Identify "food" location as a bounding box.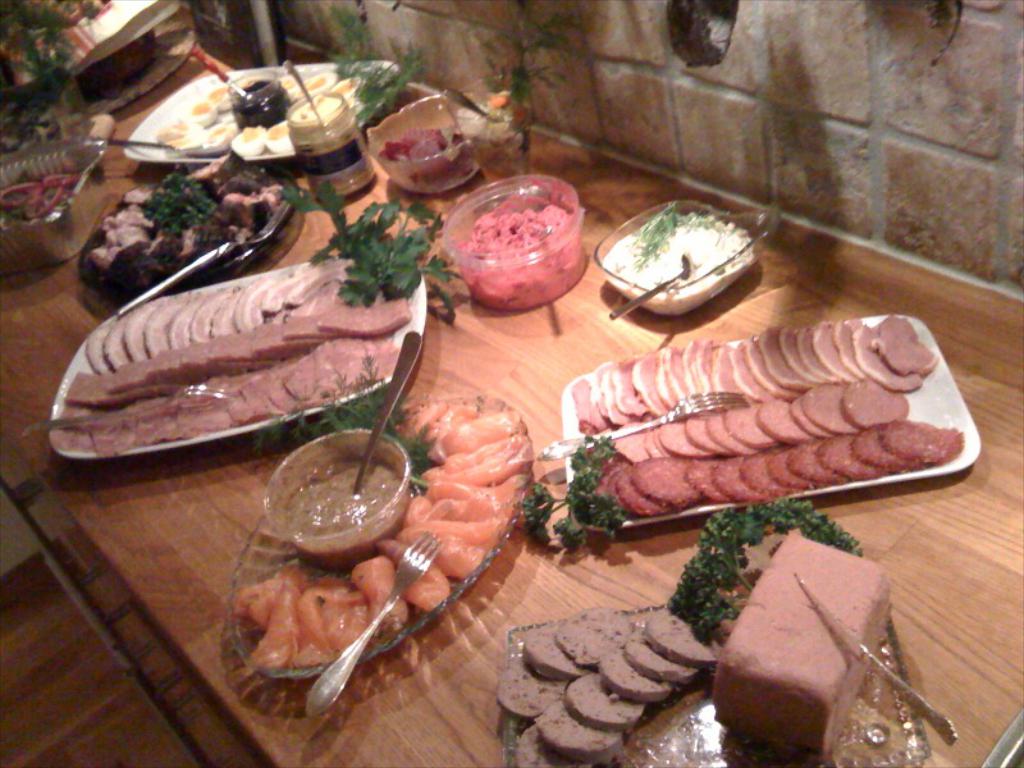
BBox(521, 431, 617, 553).
